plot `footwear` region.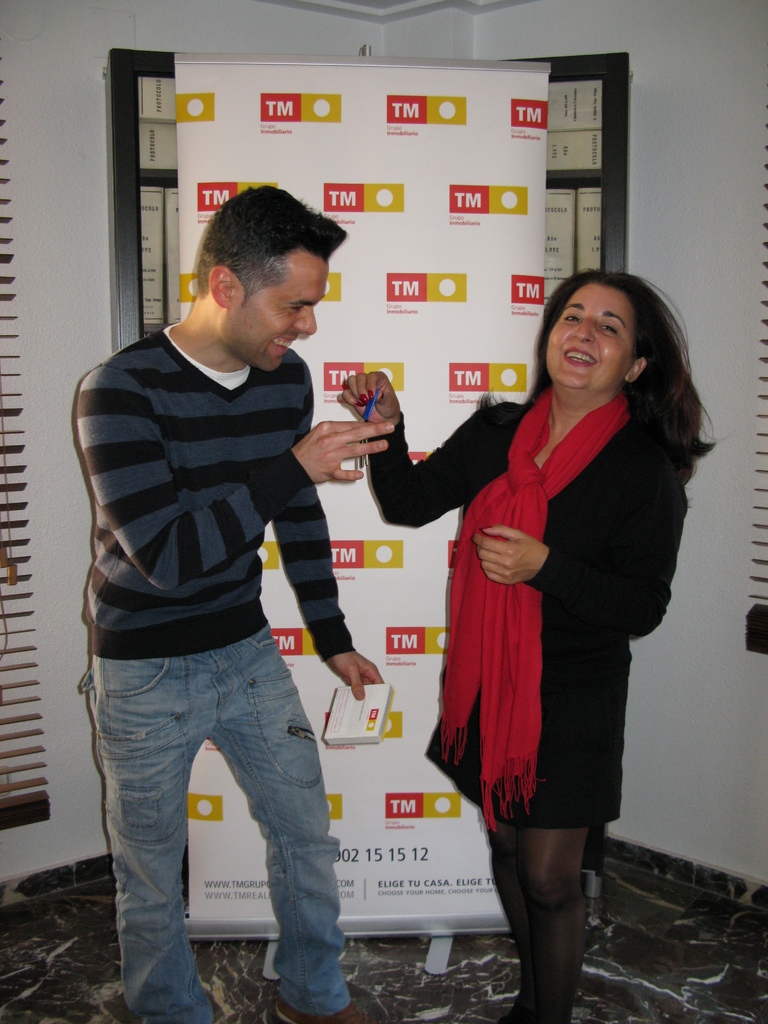
Plotted at bbox=(276, 998, 376, 1023).
